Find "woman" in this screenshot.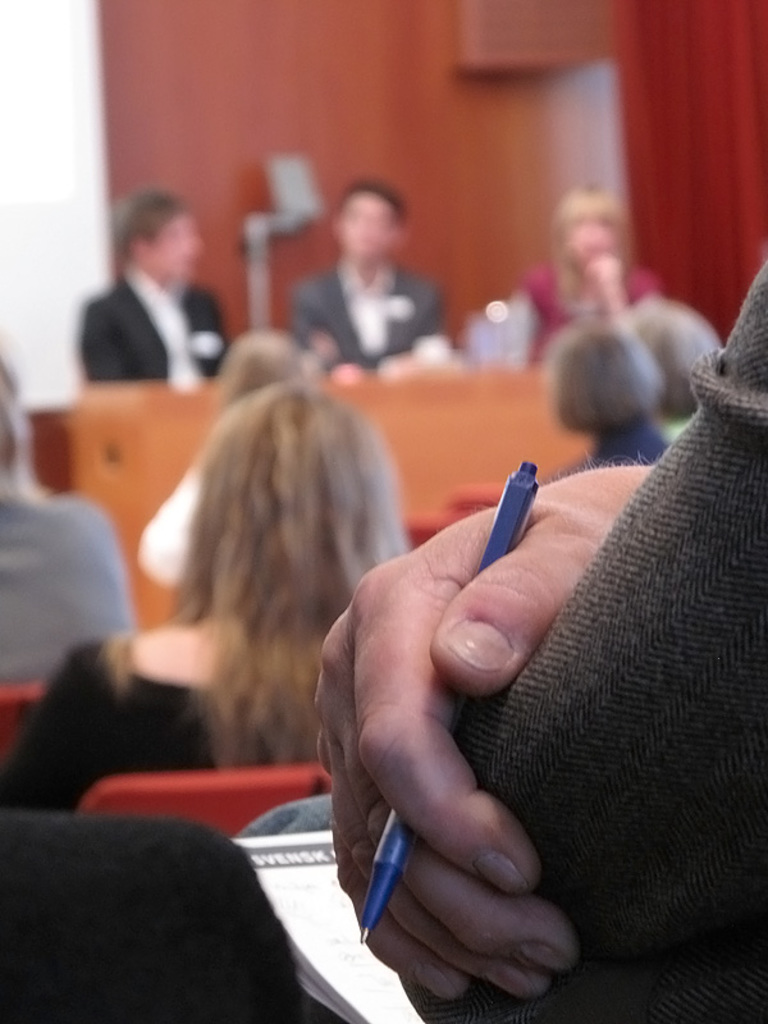
The bounding box for "woman" is [0,366,131,684].
